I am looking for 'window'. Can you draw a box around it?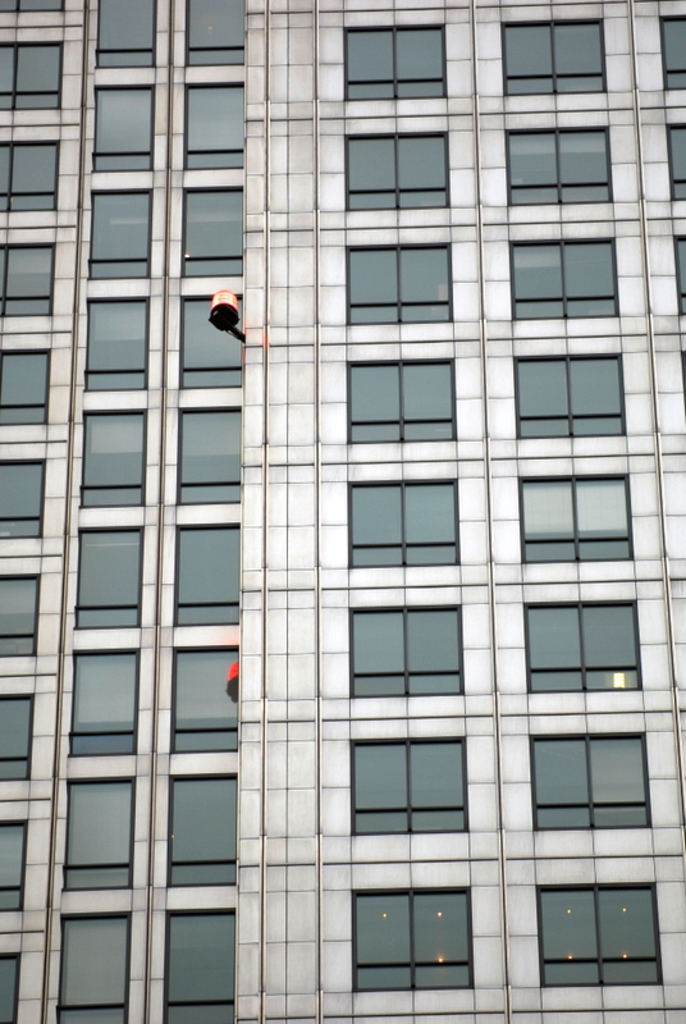
Sure, the bounding box is bbox=[346, 604, 467, 698].
